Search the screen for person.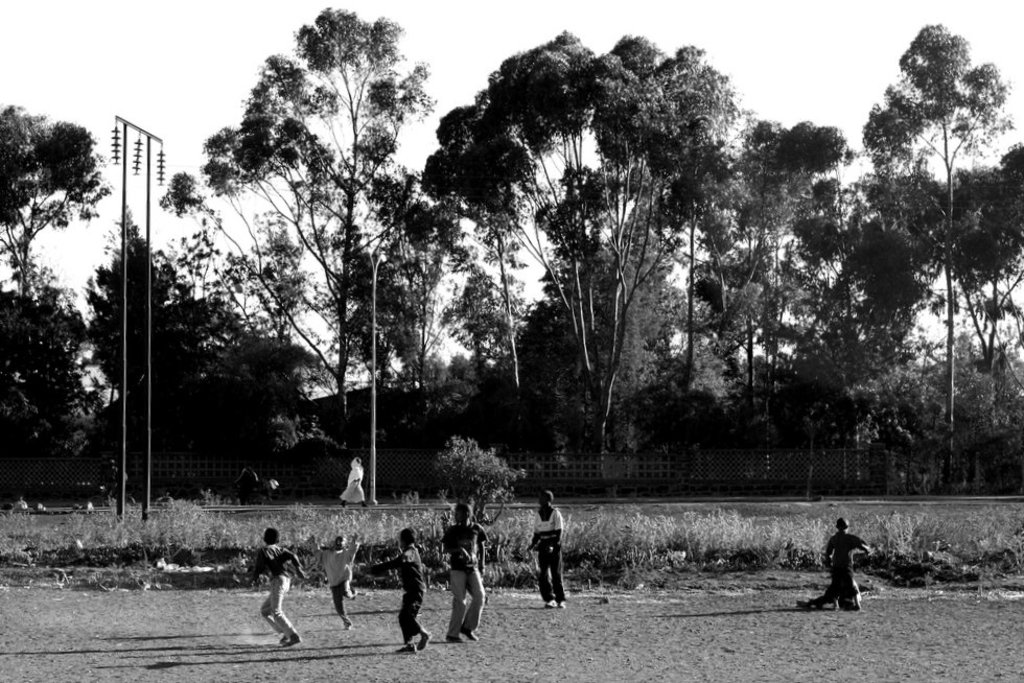
Found at locate(529, 495, 567, 614).
